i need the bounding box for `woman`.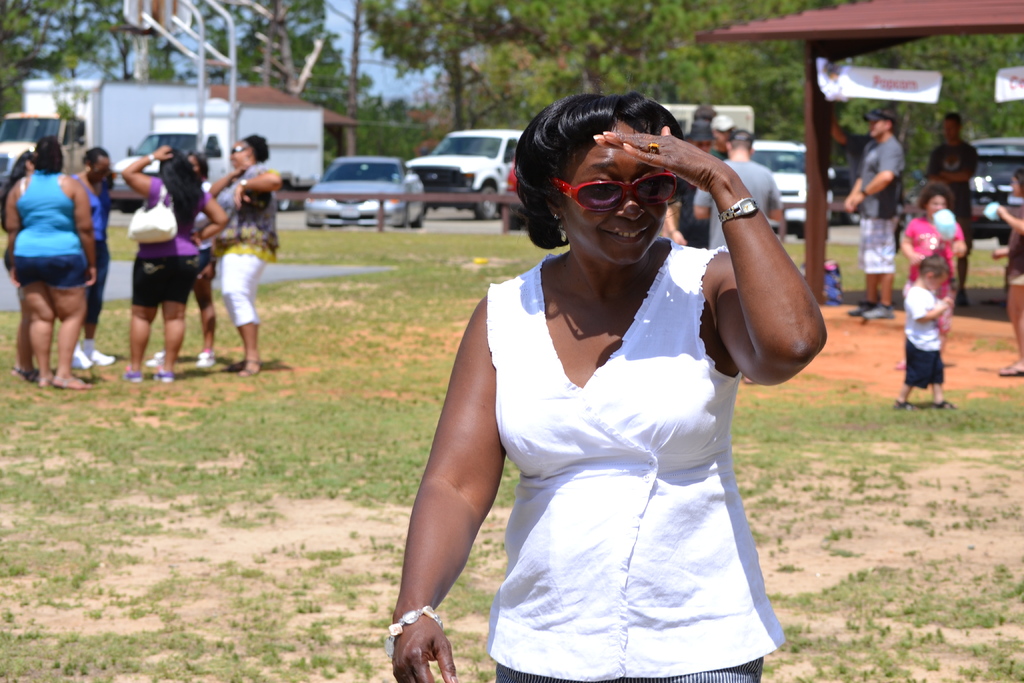
Here it is: l=8, t=136, r=98, b=388.
